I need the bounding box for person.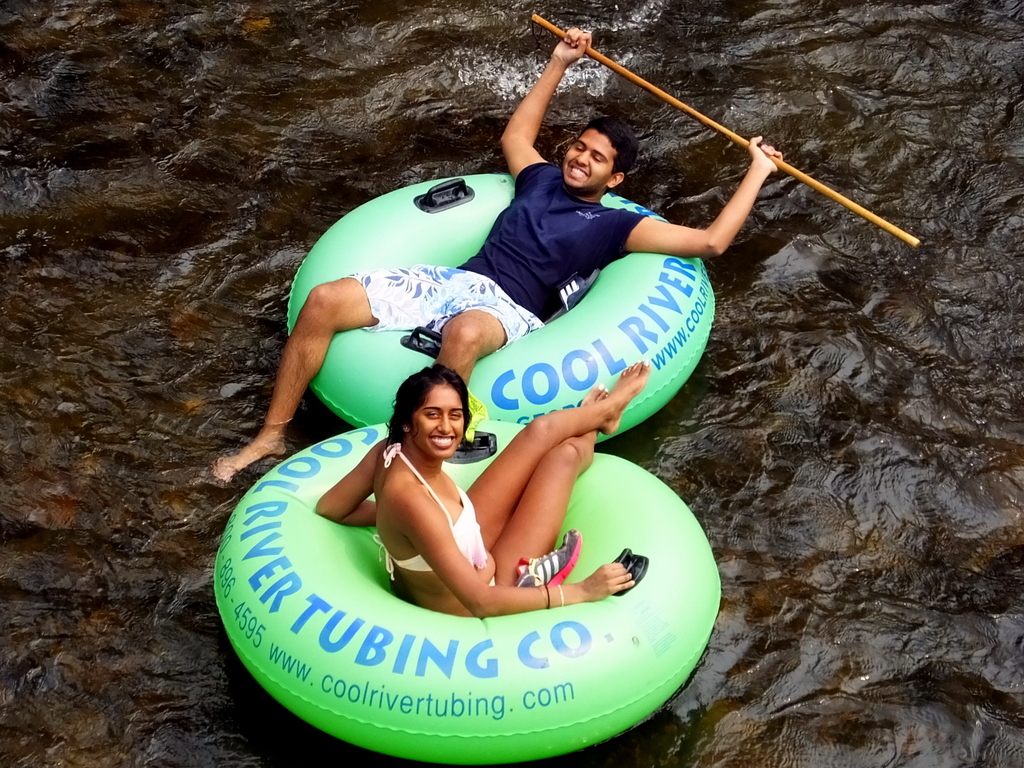
Here it is: pyautogui.locateOnScreen(319, 363, 652, 621).
